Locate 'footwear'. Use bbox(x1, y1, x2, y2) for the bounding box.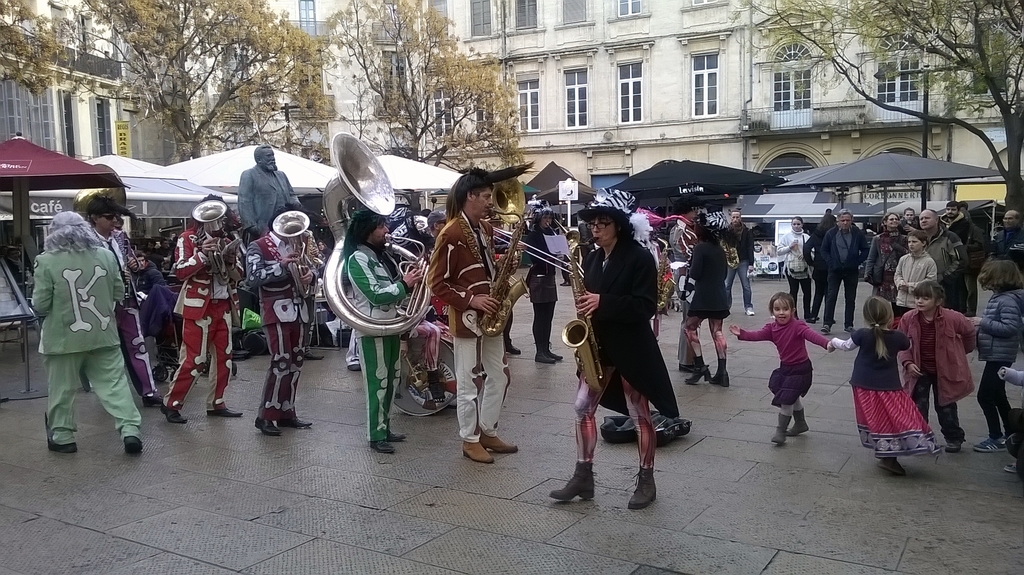
bbox(252, 419, 284, 437).
